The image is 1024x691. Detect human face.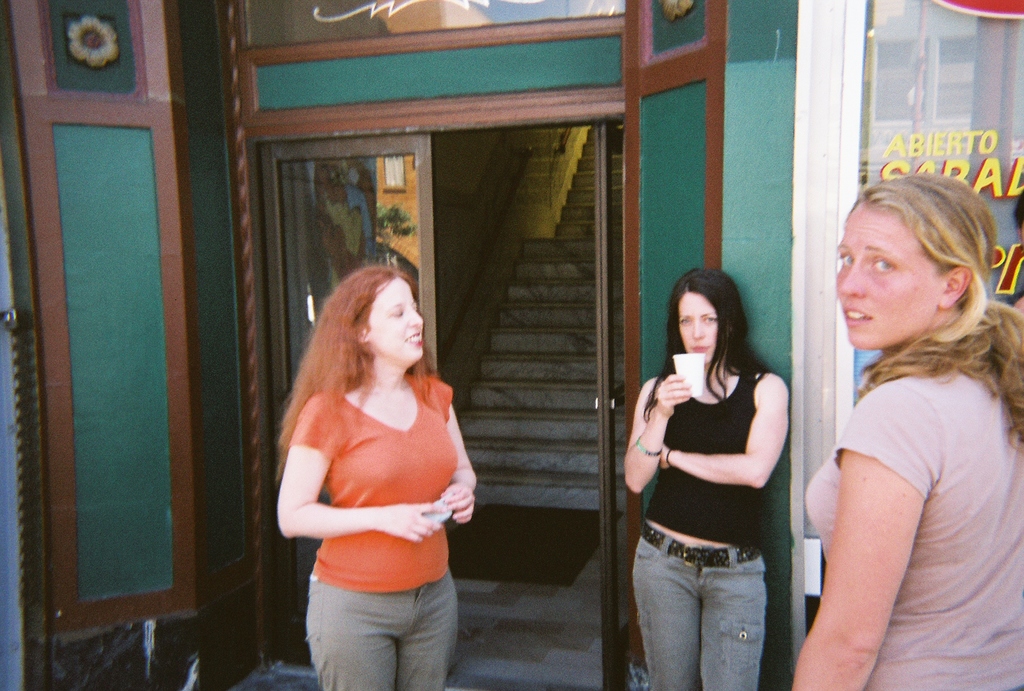
Detection: box=[838, 200, 941, 339].
